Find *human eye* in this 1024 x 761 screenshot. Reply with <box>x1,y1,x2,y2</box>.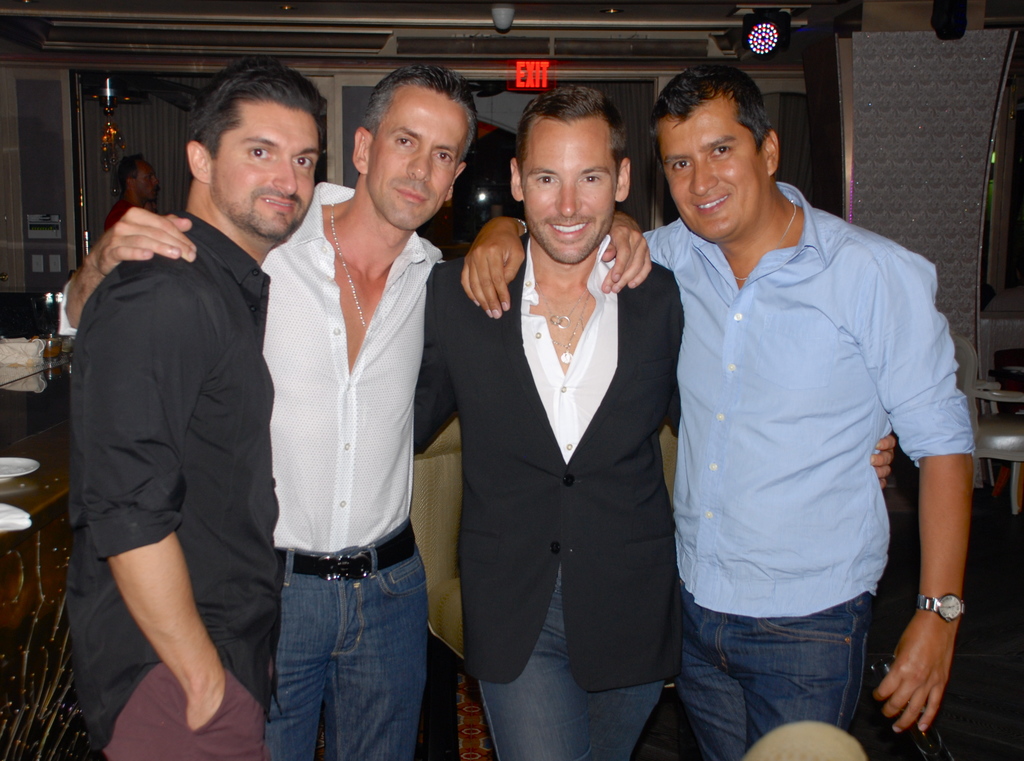
<box>292,156,311,170</box>.
